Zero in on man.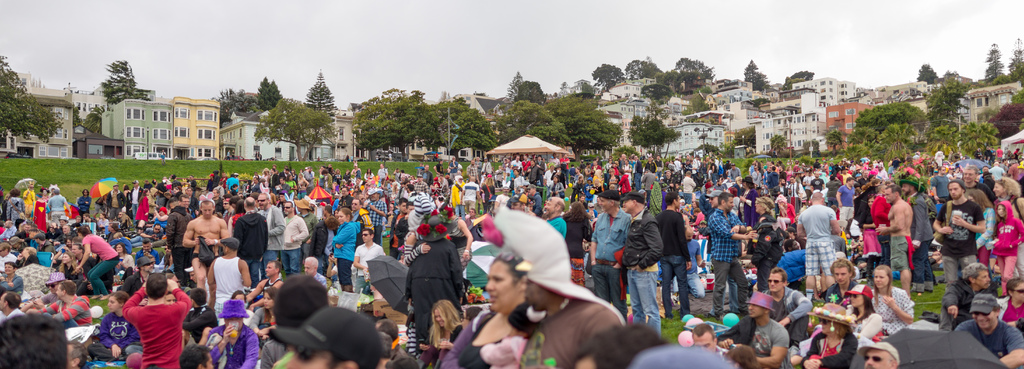
Zeroed in: select_region(525, 161, 540, 189).
